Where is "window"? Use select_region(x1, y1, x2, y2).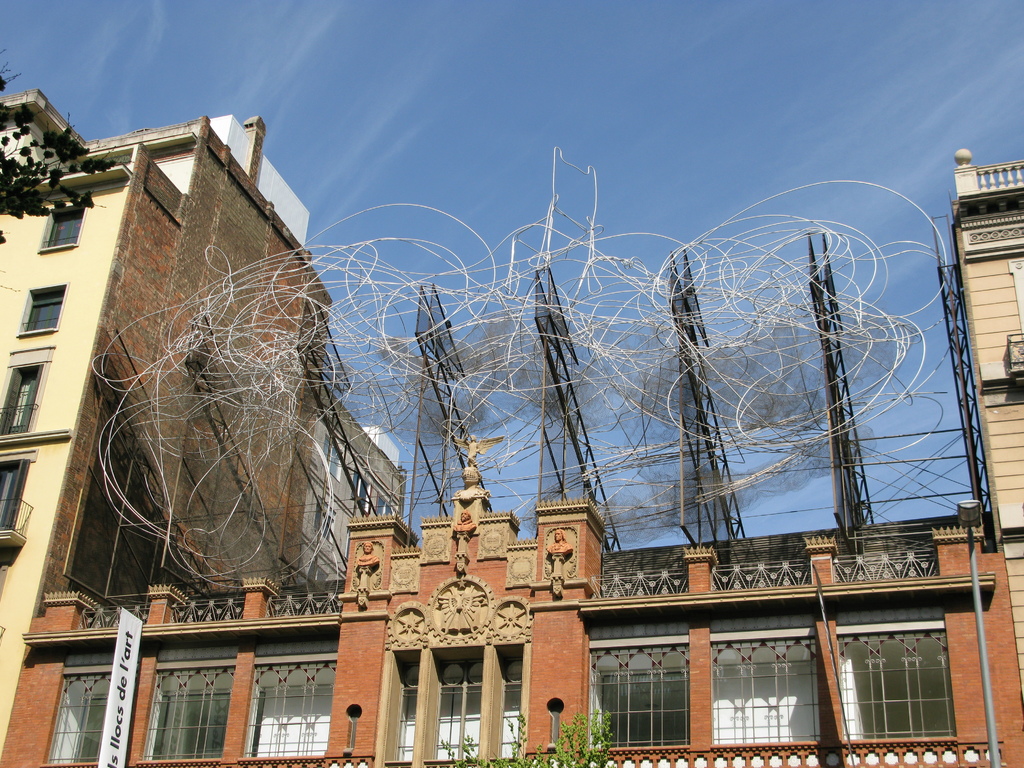
select_region(0, 463, 22, 529).
